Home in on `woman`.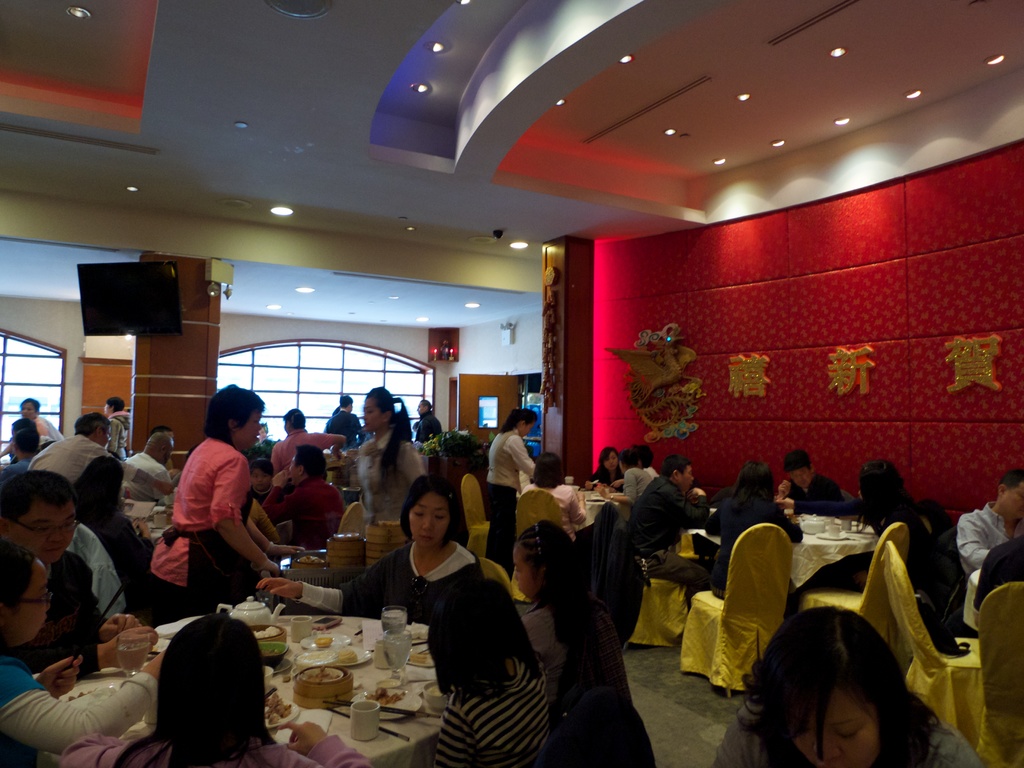
Homed in at box=[524, 522, 616, 712].
